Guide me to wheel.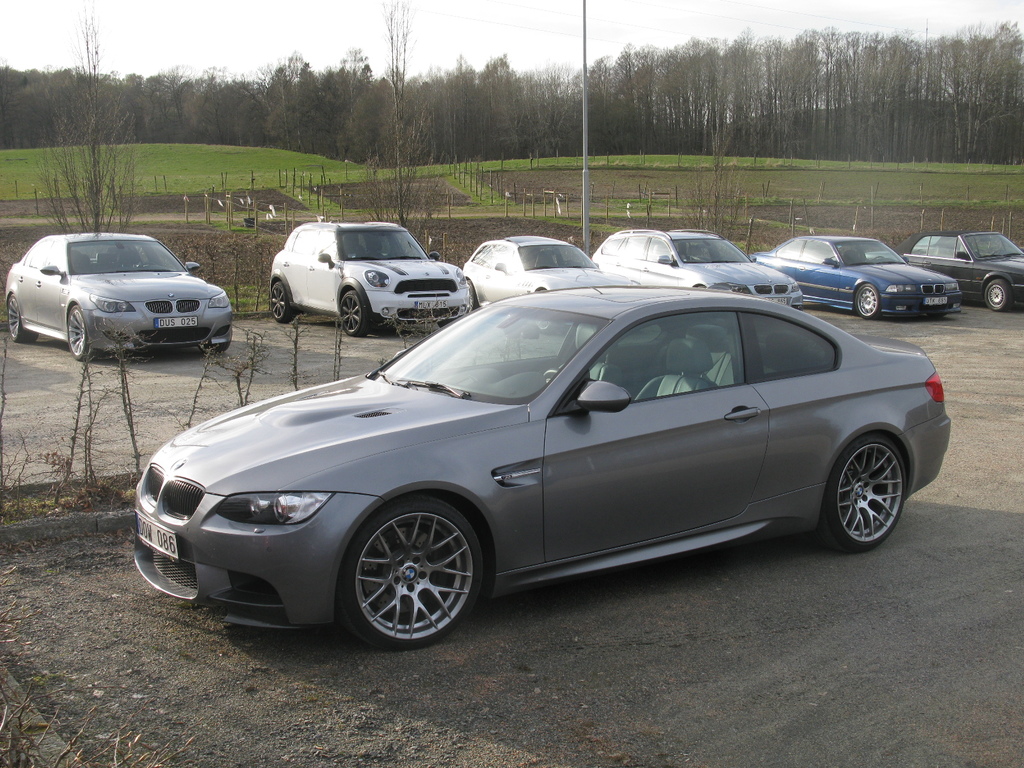
Guidance: locate(337, 501, 484, 650).
